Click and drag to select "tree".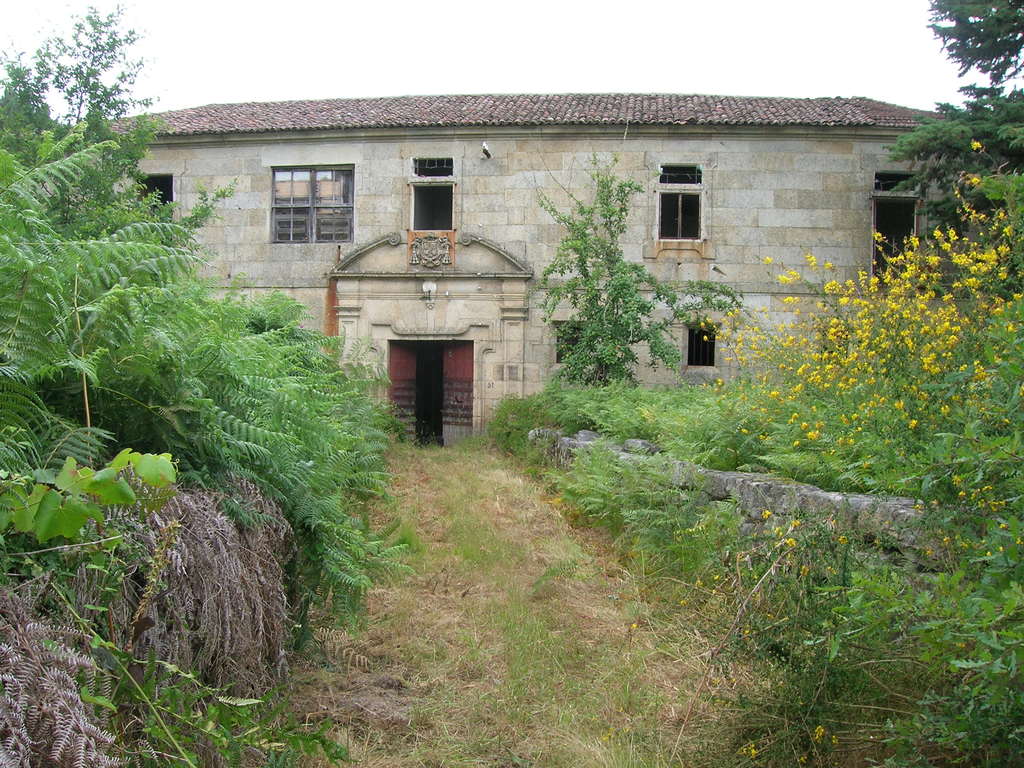
Selection: (0,118,115,235).
